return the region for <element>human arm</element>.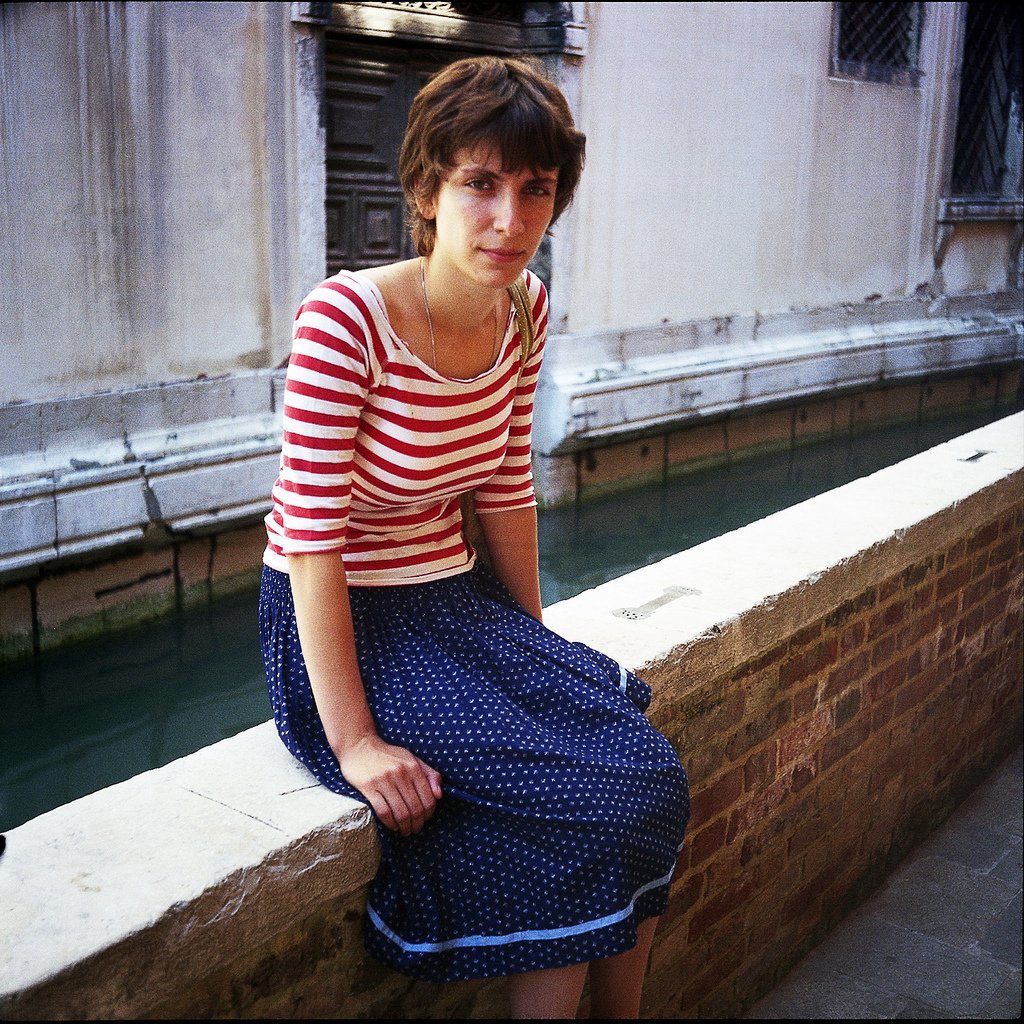
crop(471, 280, 551, 620).
